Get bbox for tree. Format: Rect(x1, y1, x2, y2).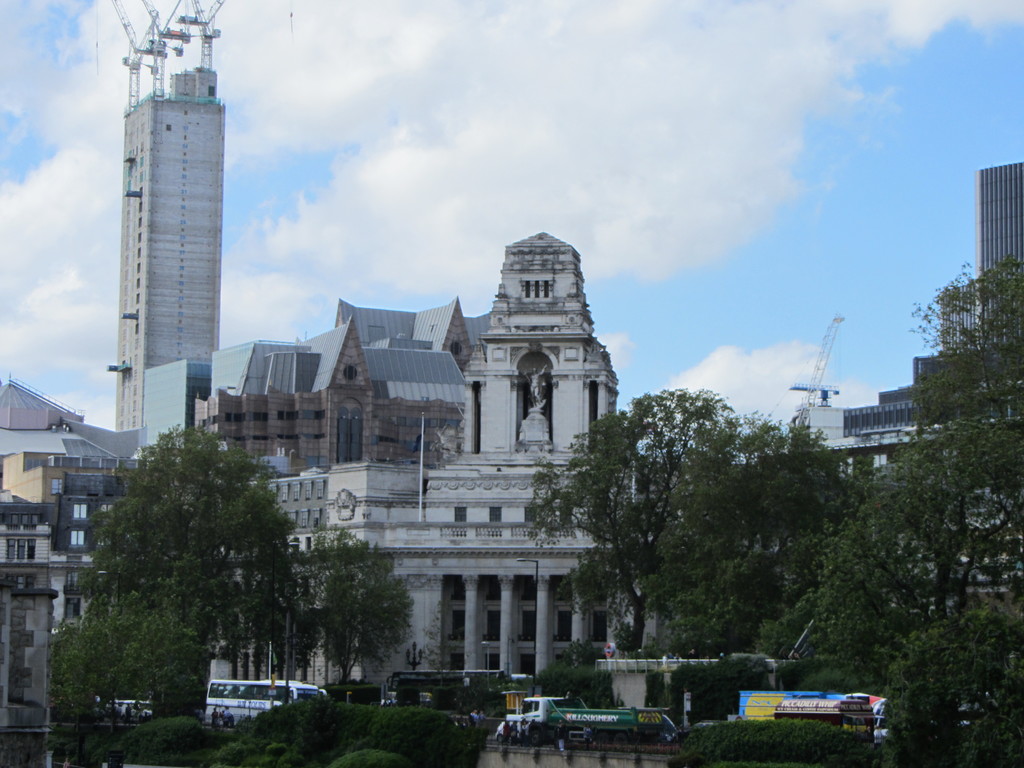
Rect(671, 653, 769, 715).
